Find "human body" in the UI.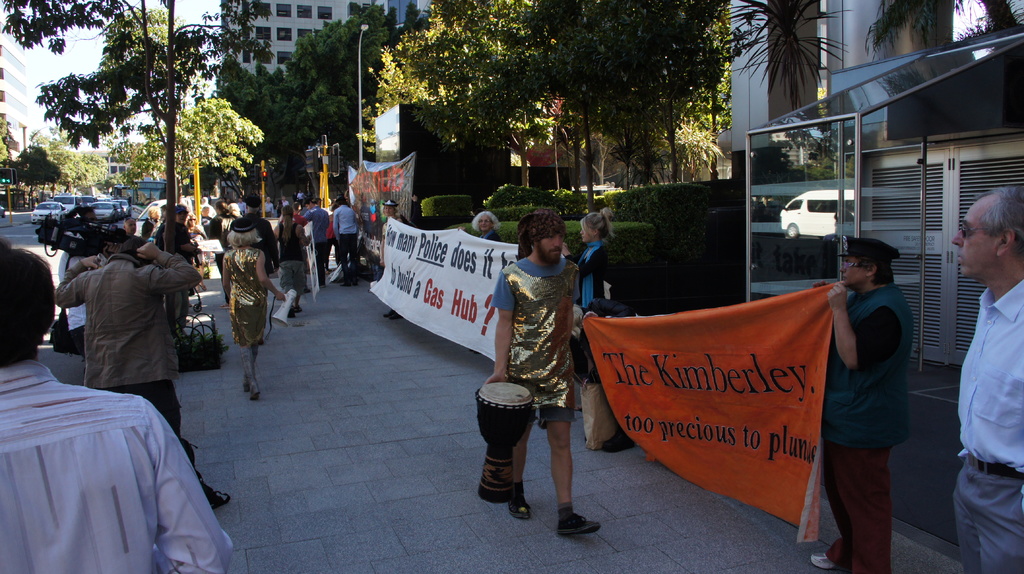
UI element at <box>271,218,310,318</box>.
